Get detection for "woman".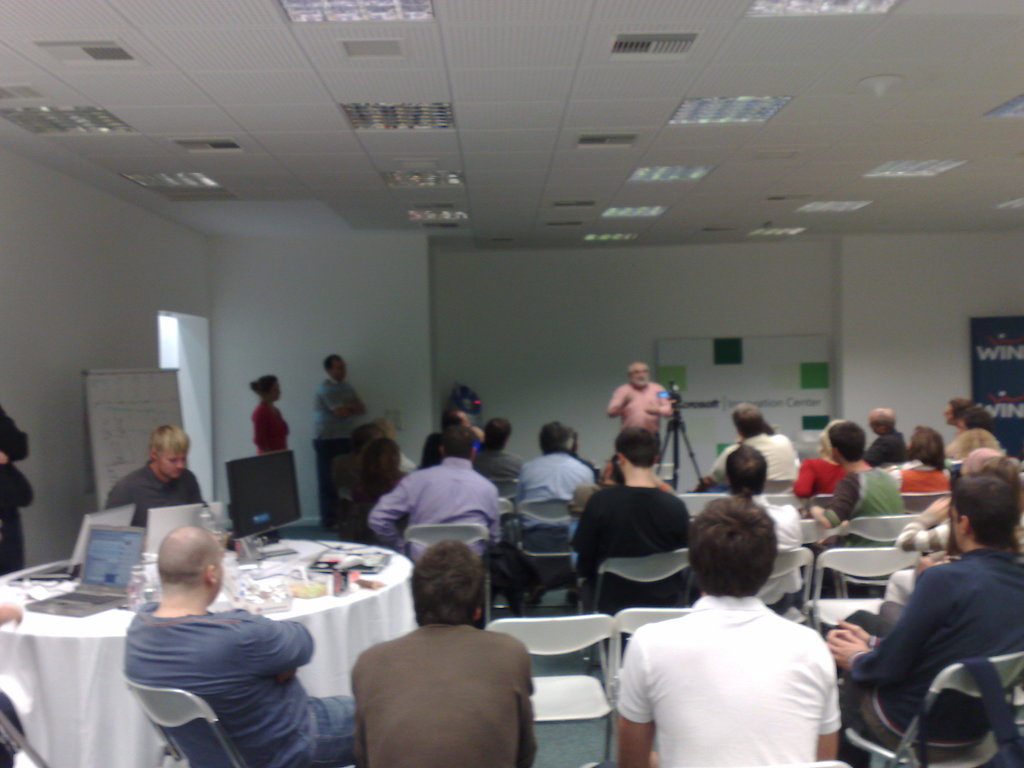
Detection: box=[337, 434, 406, 513].
